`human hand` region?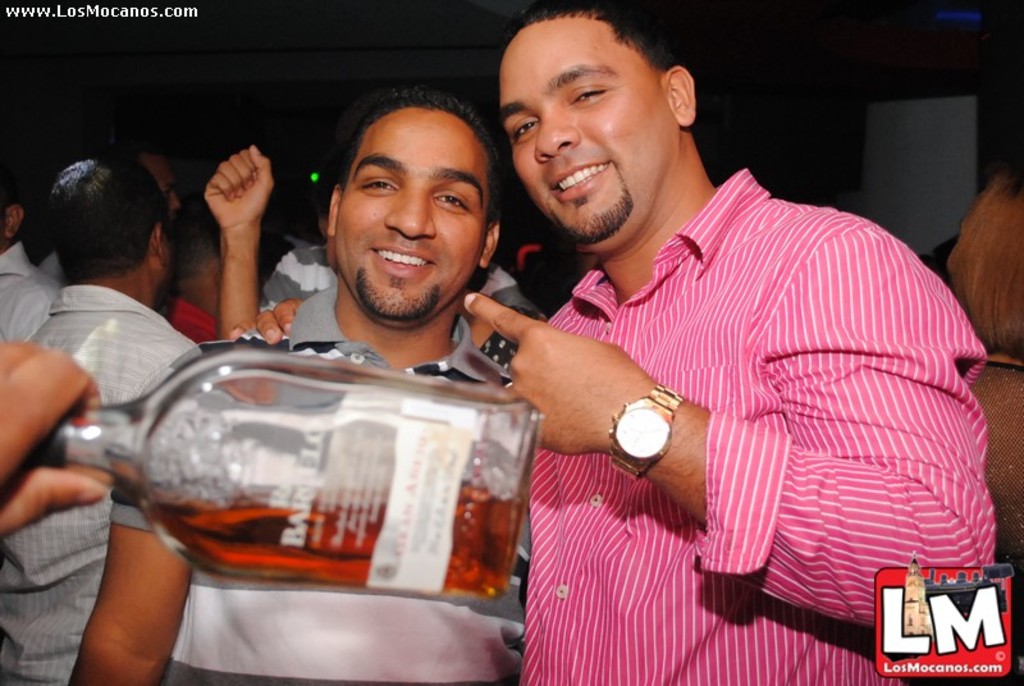
crop(224, 301, 302, 344)
